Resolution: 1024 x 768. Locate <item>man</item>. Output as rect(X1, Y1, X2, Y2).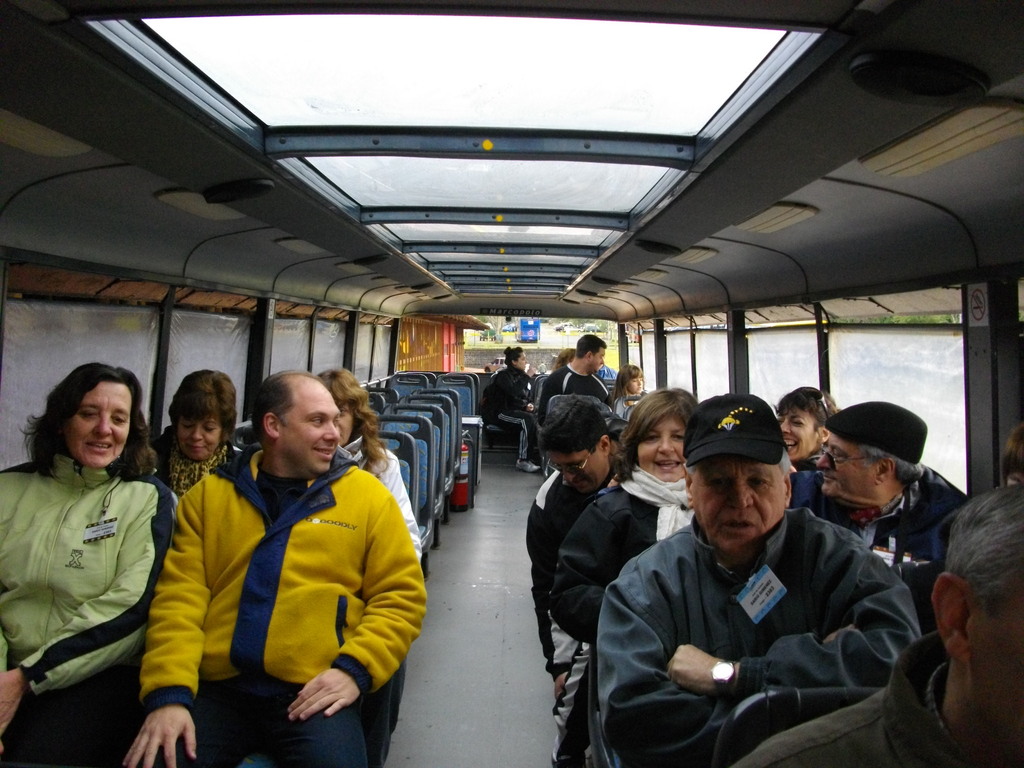
rect(738, 483, 1023, 767).
